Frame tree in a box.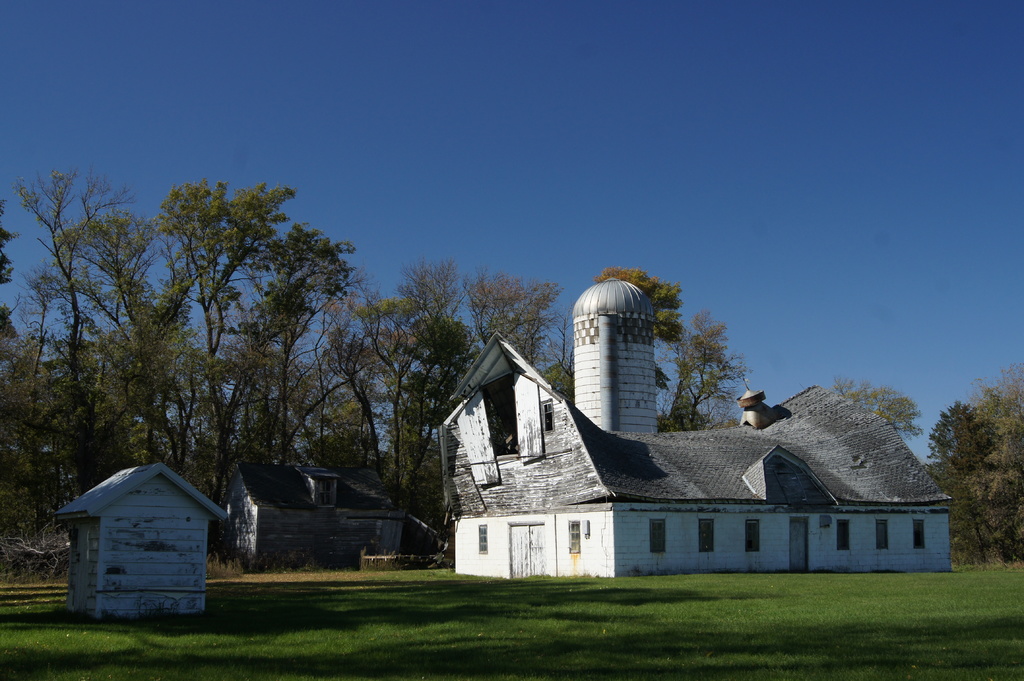
detection(819, 381, 922, 451).
